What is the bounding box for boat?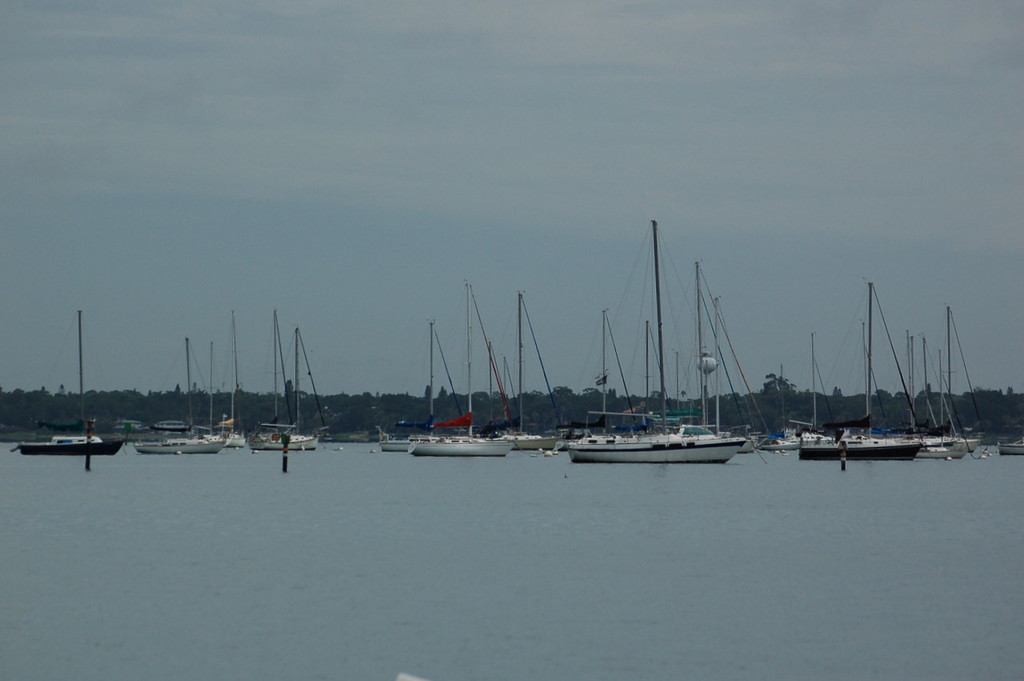
select_region(496, 287, 558, 451).
